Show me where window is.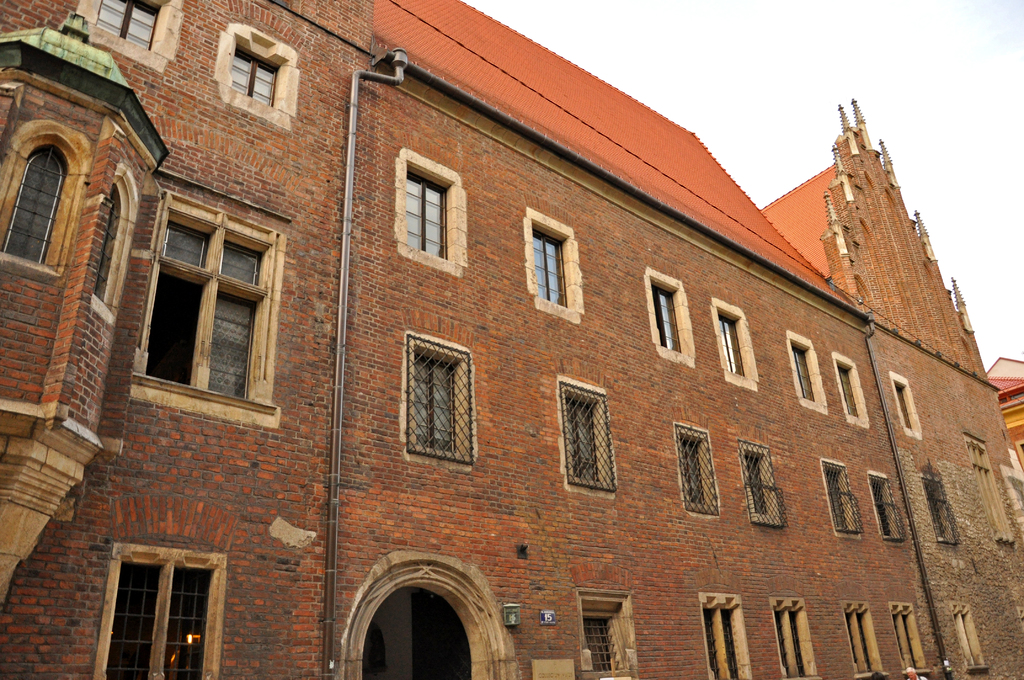
window is at box(122, 189, 262, 420).
